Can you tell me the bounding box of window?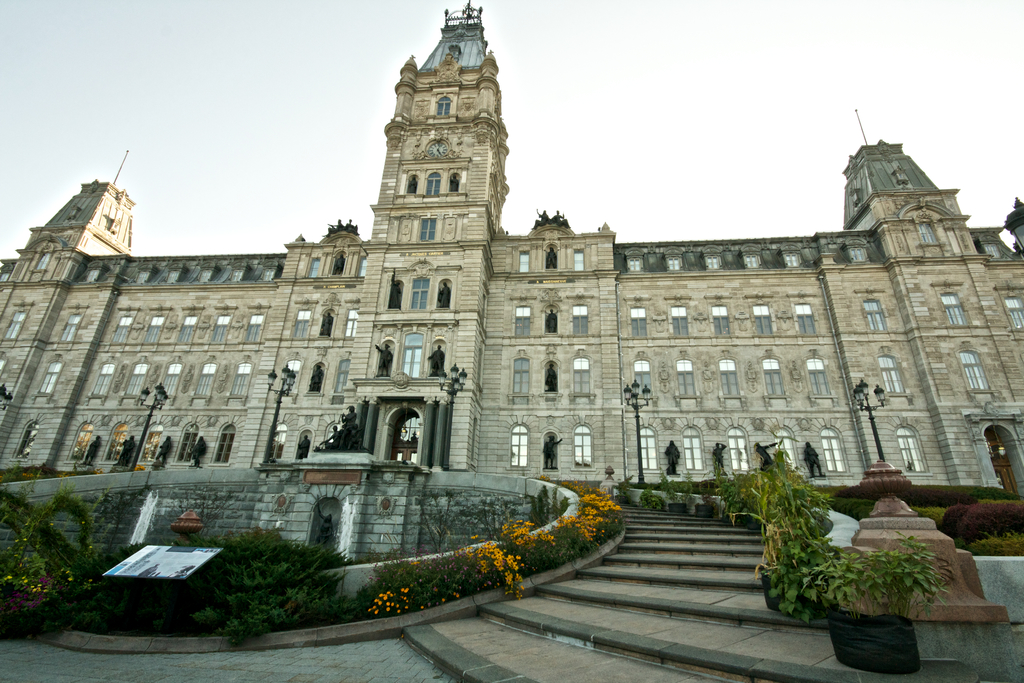
bbox=(766, 354, 787, 403).
